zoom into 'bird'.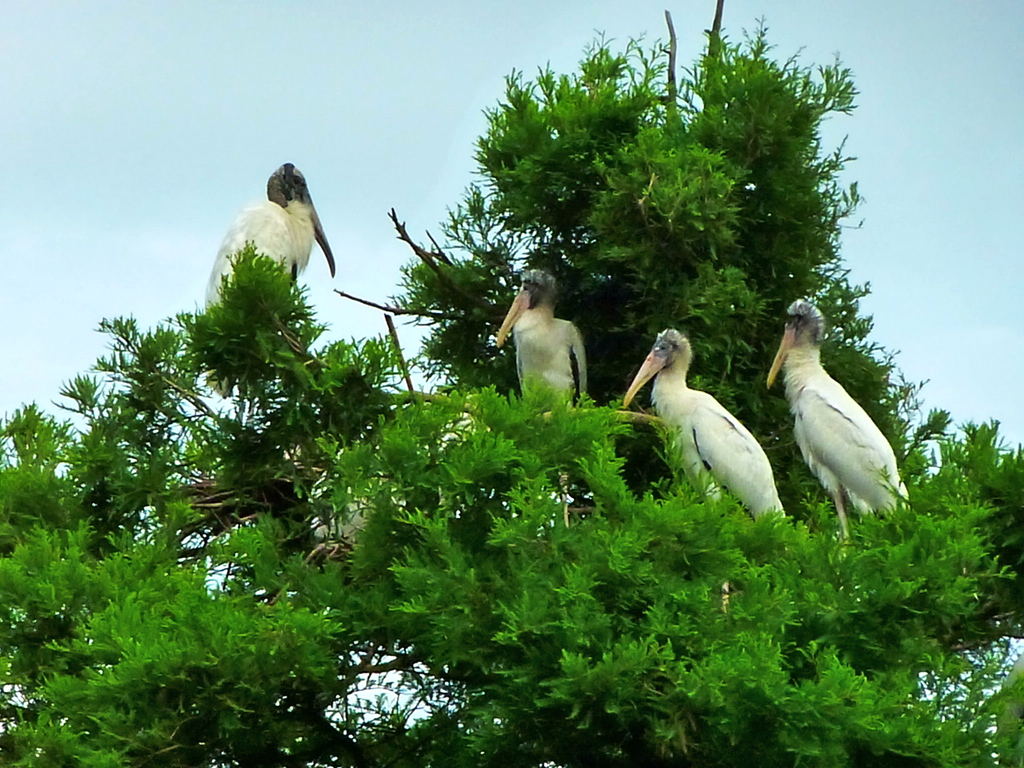
Zoom target: (x1=769, y1=297, x2=910, y2=540).
